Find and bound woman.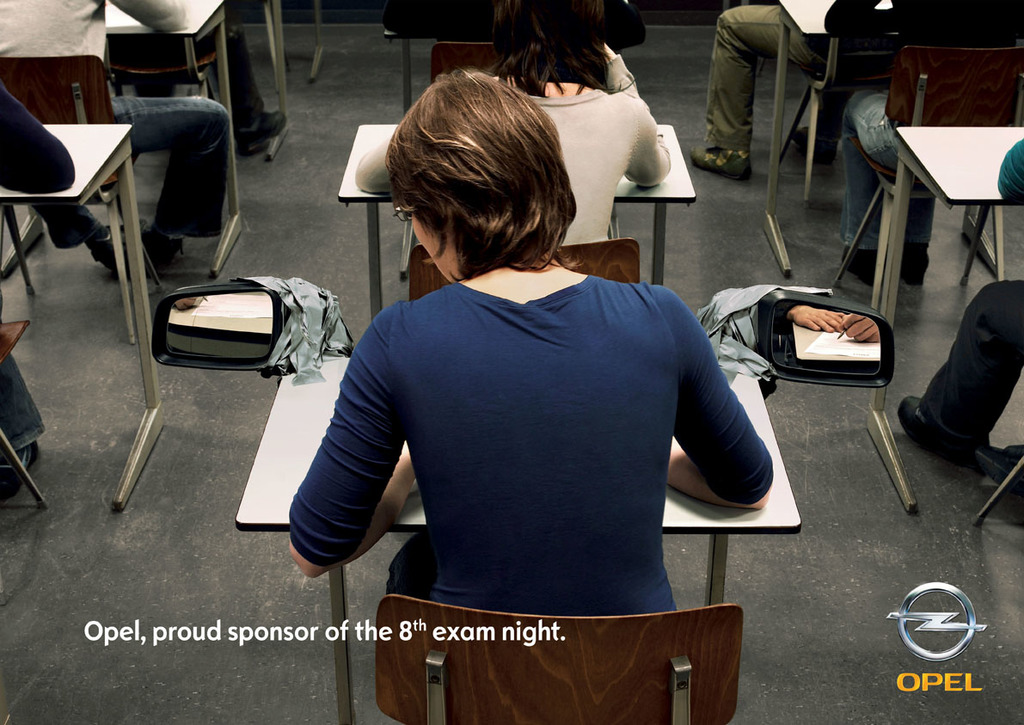
Bound: Rect(480, 0, 671, 245).
